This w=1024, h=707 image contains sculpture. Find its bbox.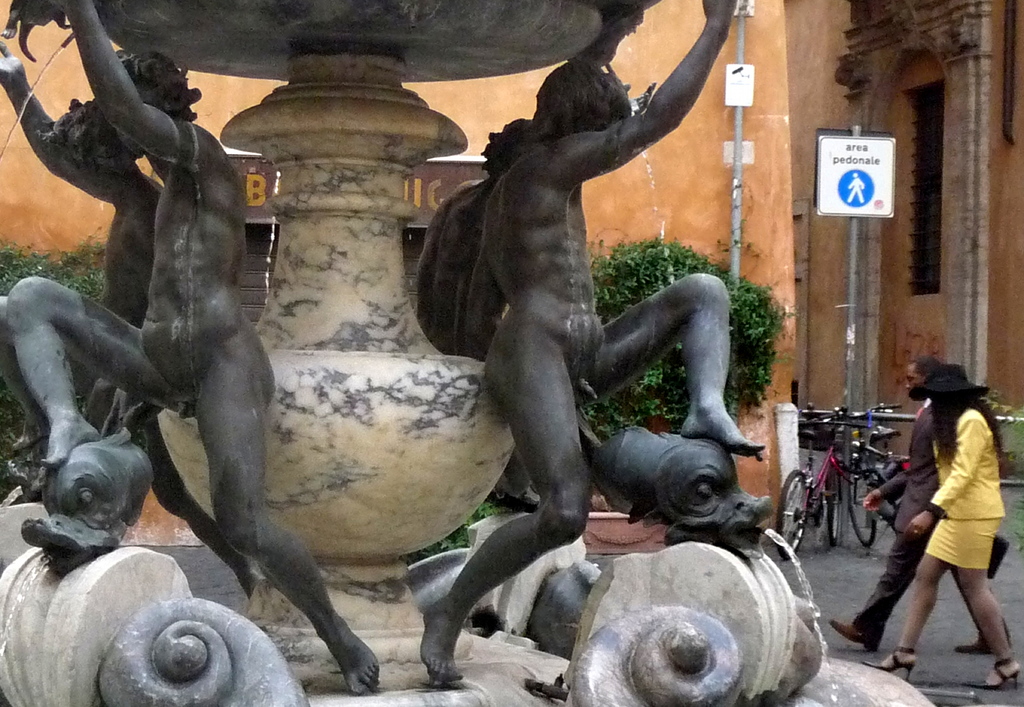
<region>415, 0, 760, 689</region>.
